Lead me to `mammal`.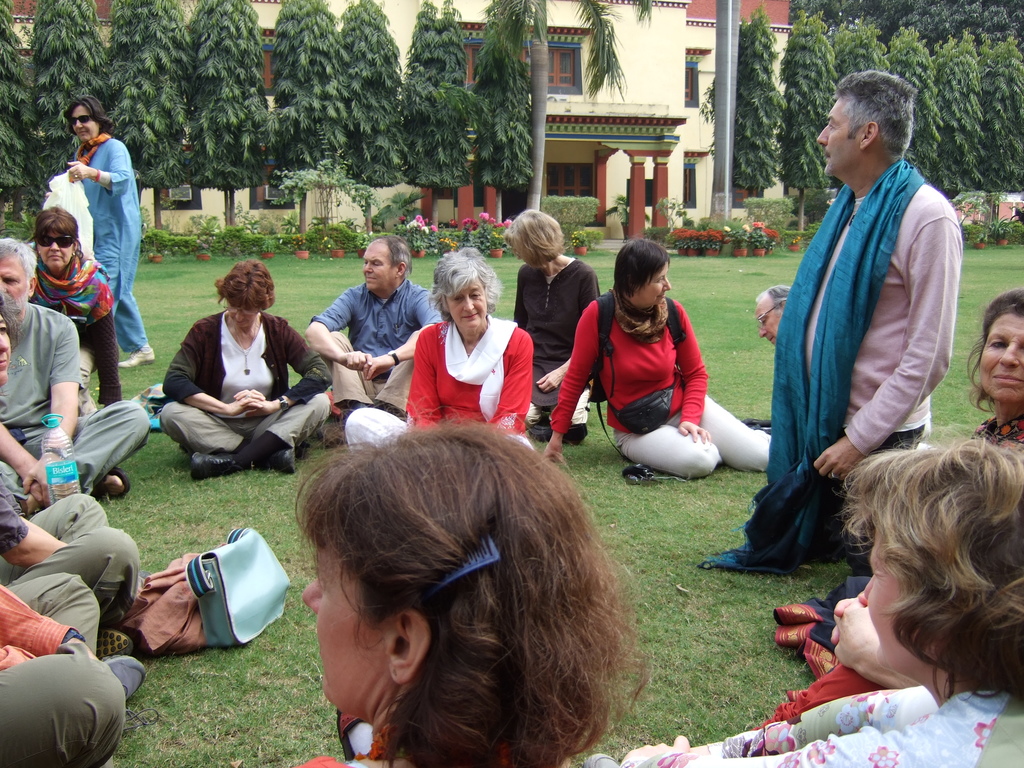
Lead to l=306, t=233, r=444, b=434.
